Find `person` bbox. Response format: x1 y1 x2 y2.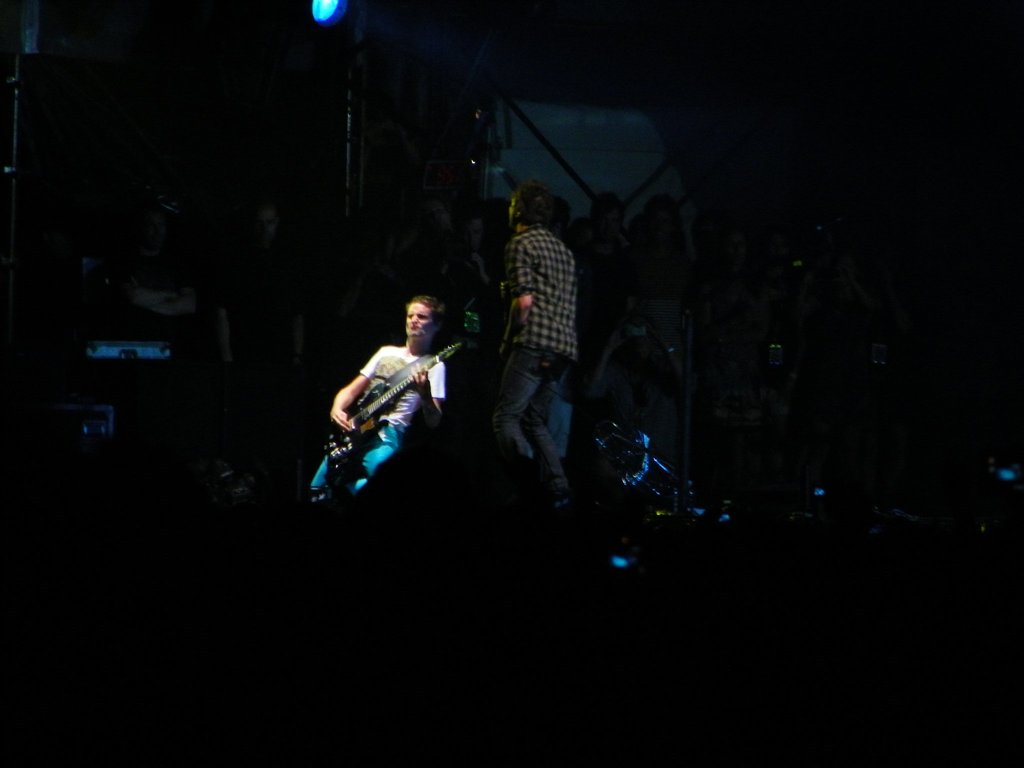
116 207 200 319.
